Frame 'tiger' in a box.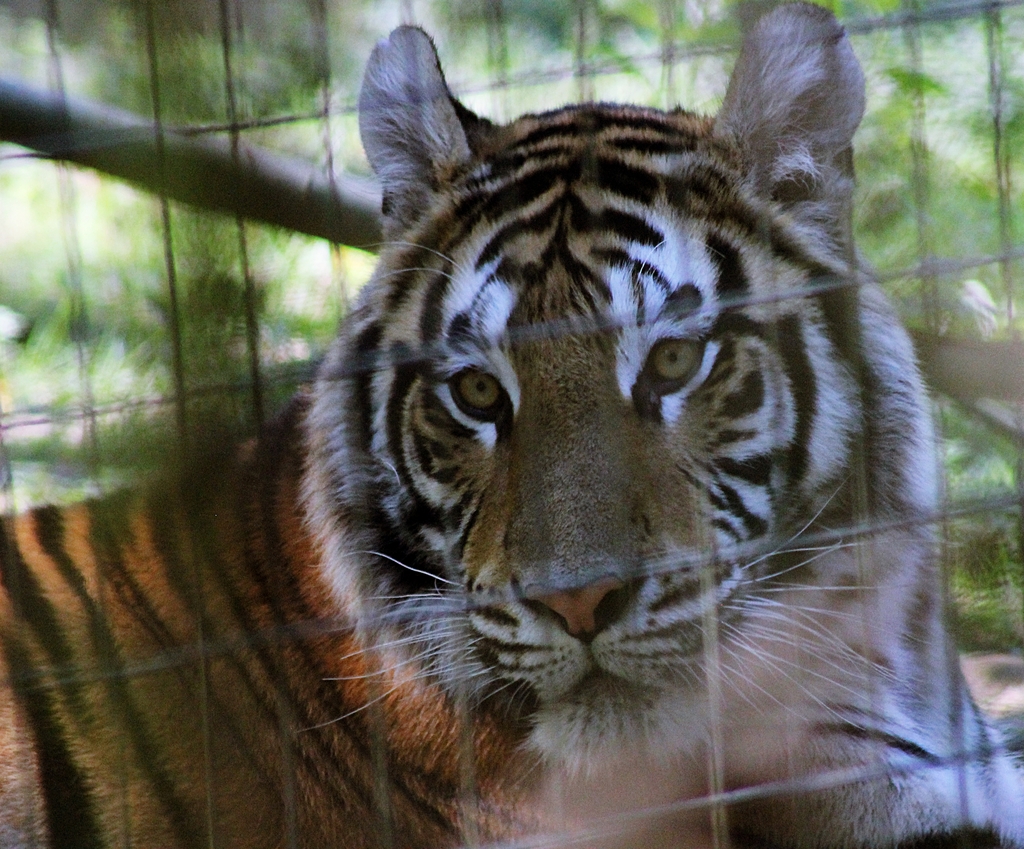
<bbox>1, 0, 1023, 830</bbox>.
